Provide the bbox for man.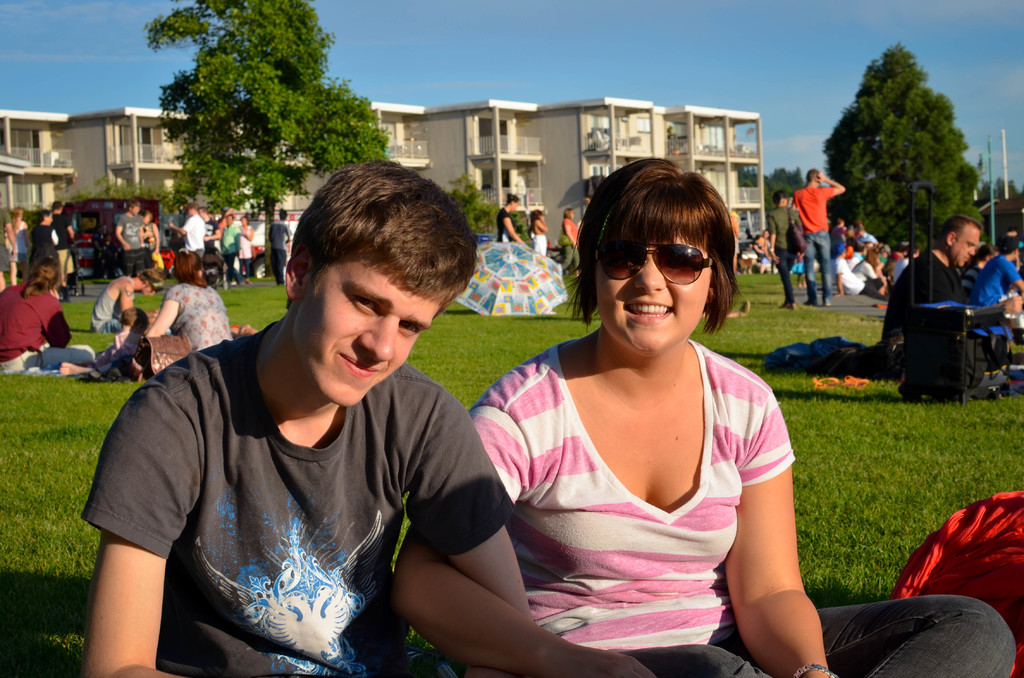
x1=884, y1=214, x2=1023, y2=354.
